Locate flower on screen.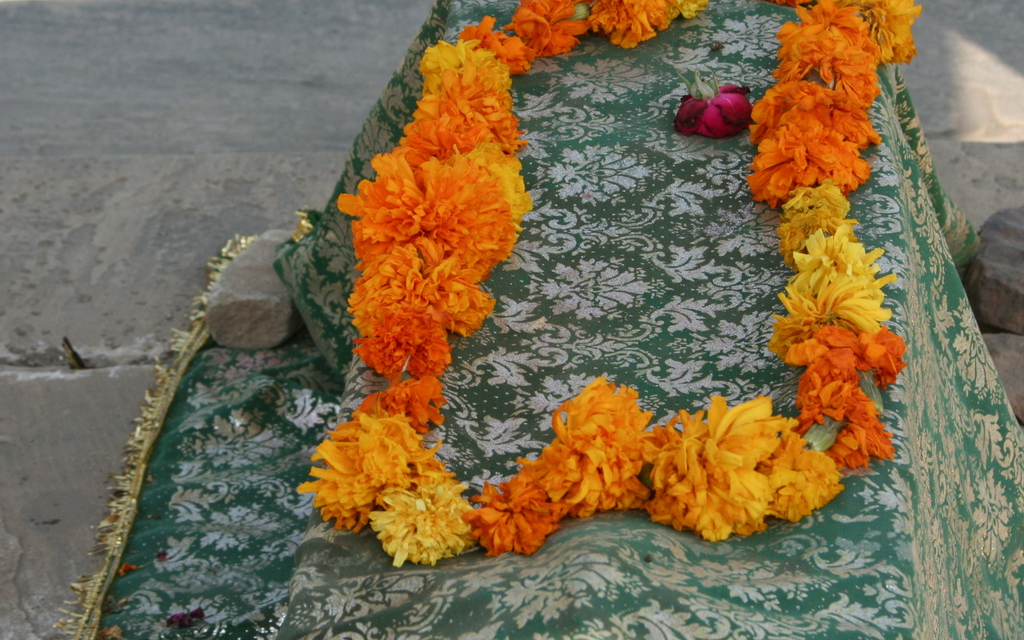
On screen at detection(672, 74, 752, 139).
